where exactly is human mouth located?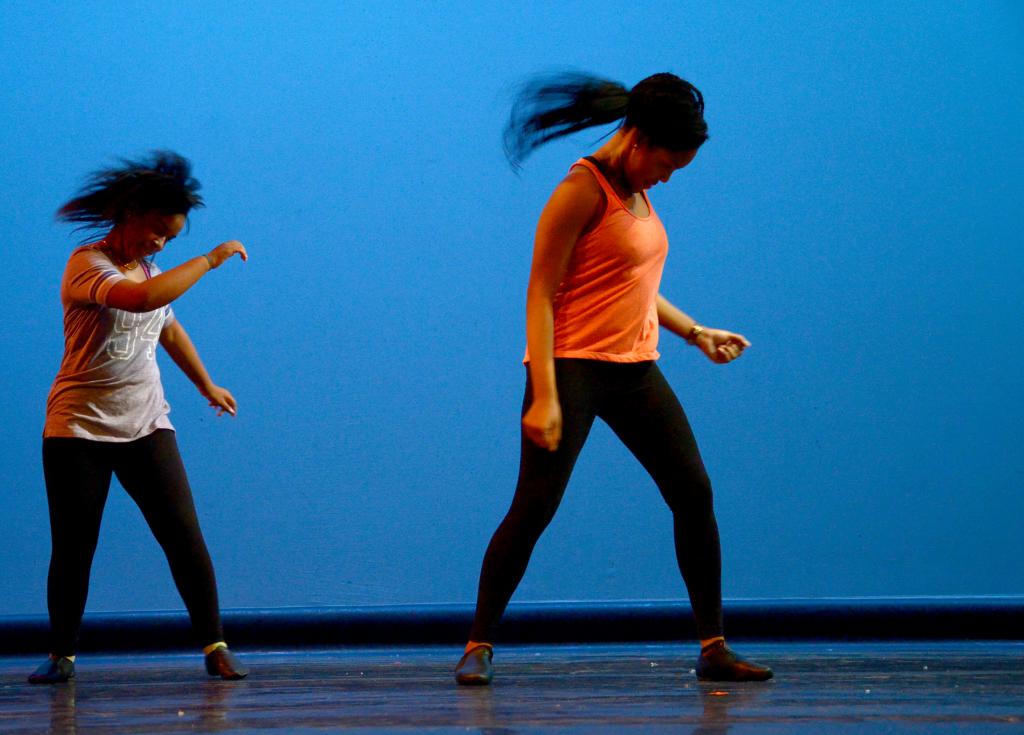
Its bounding box is crop(137, 243, 154, 257).
